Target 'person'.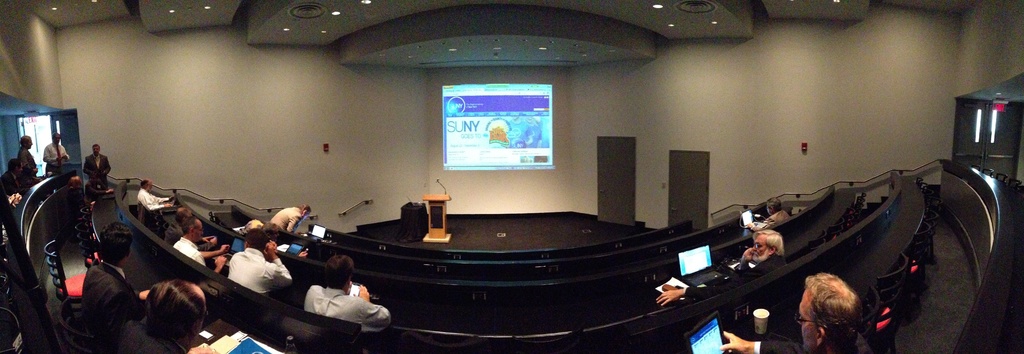
Target region: {"left": 83, "top": 226, "right": 152, "bottom": 346}.
